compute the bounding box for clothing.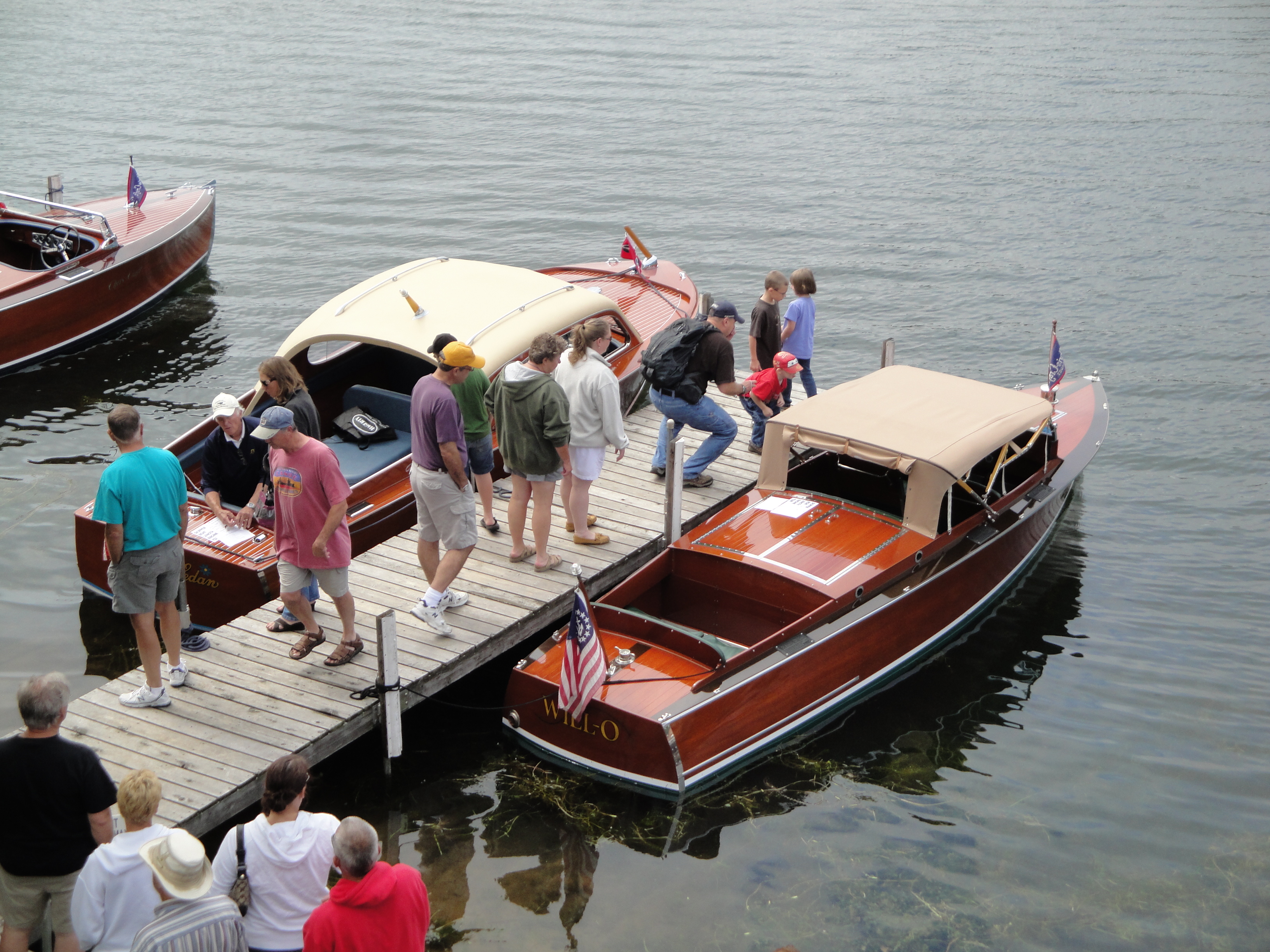
[left=28, top=318, right=70, bottom=367].
